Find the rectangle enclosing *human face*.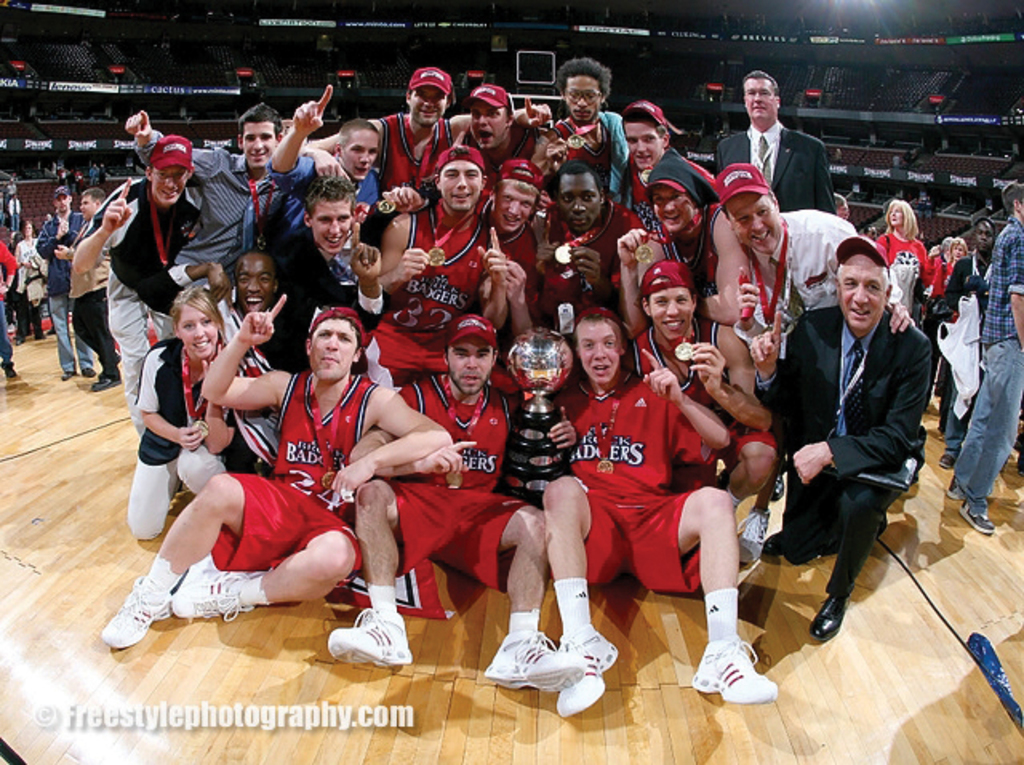
(x1=576, y1=320, x2=622, y2=382).
